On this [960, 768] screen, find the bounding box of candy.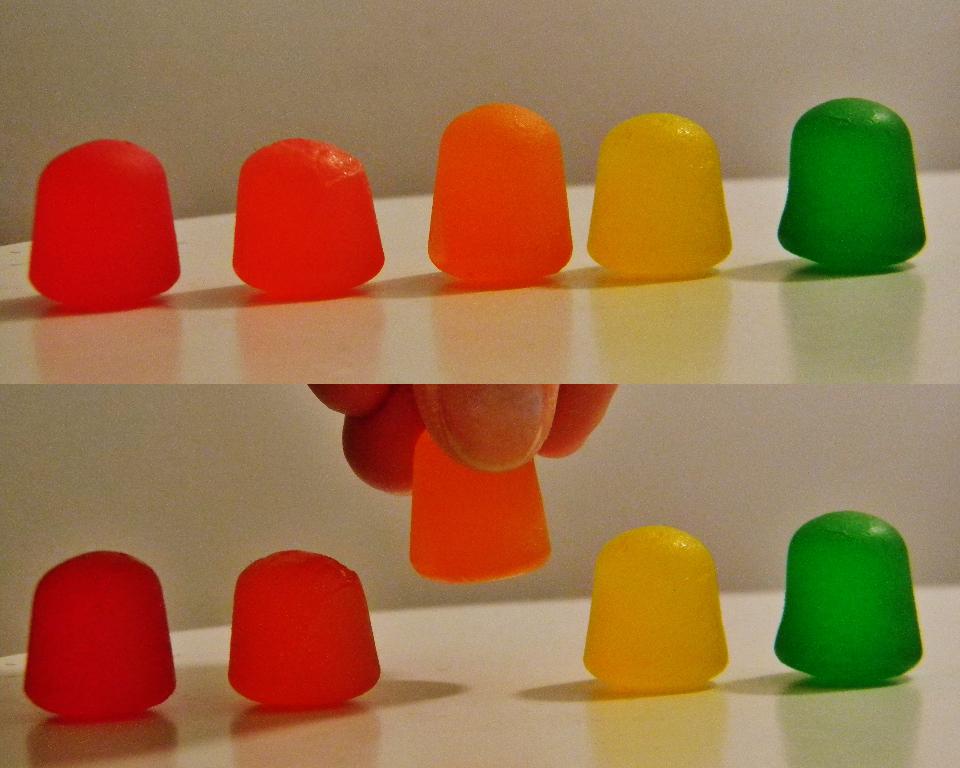
Bounding box: x1=228 y1=548 x2=381 y2=710.
